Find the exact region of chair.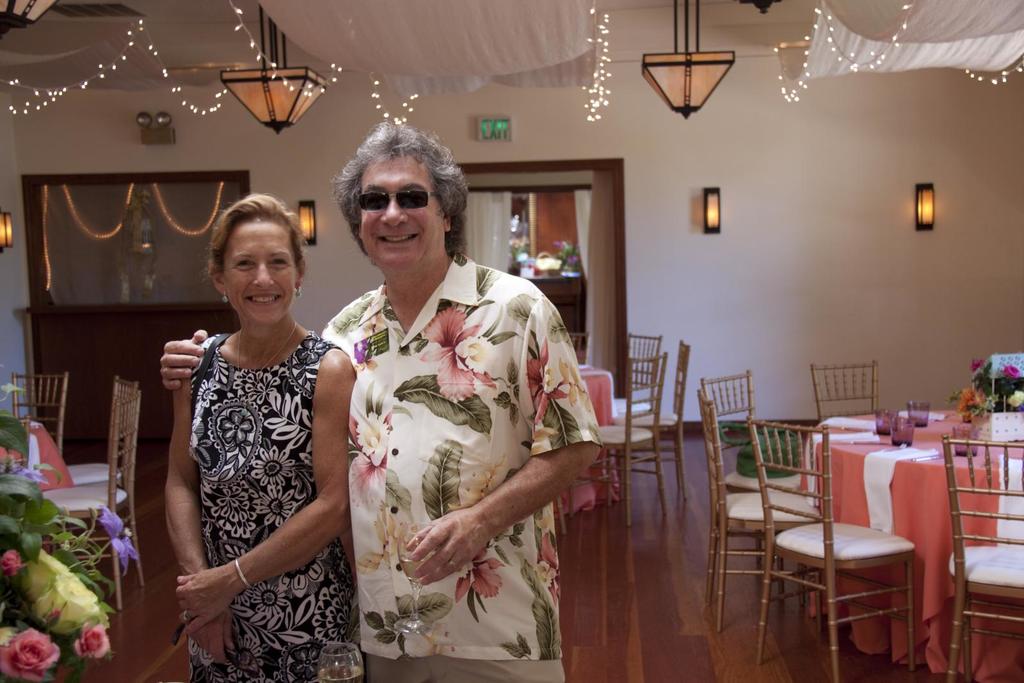
Exact region: x1=62 y1=377 x2=140 y2=546.
